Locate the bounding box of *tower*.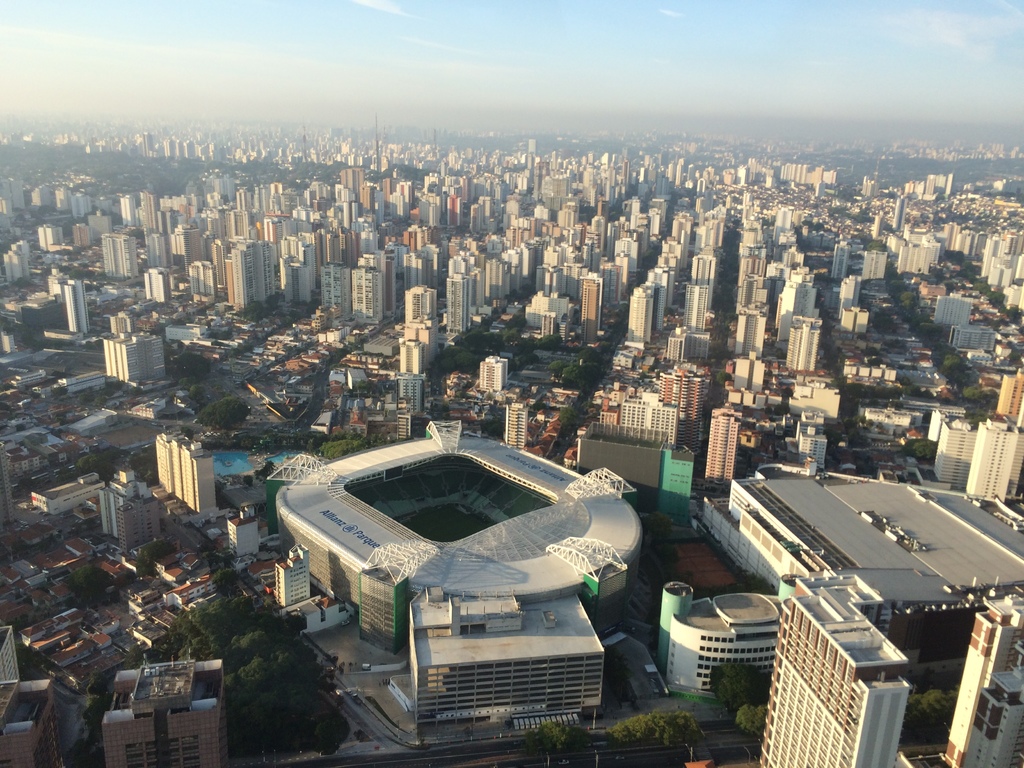
Bounding box: (178,220,198,274).
